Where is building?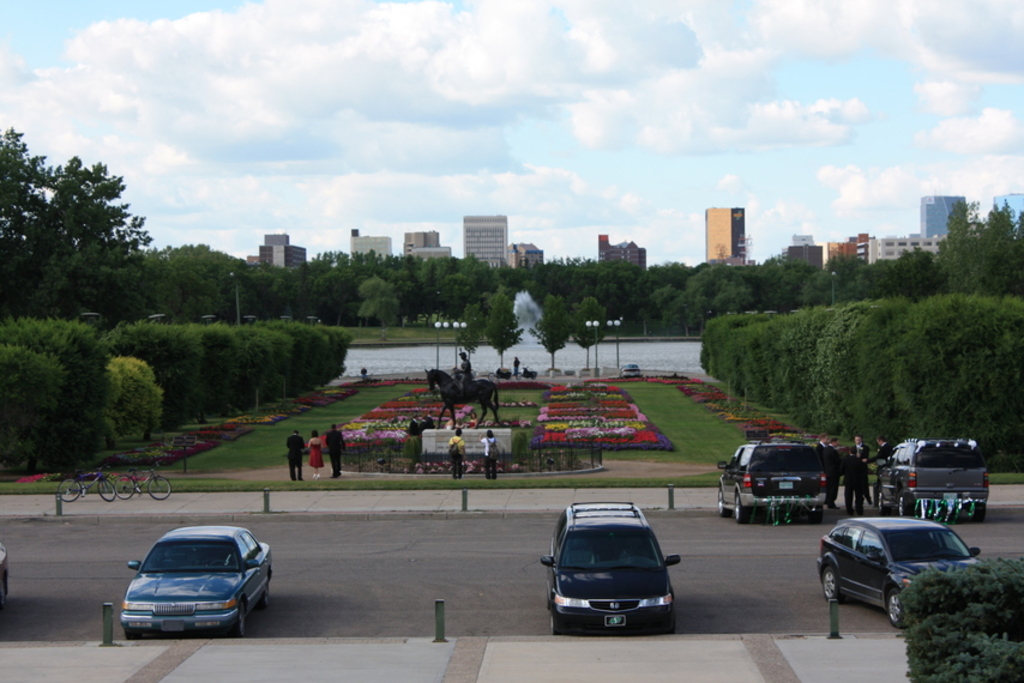
rect(705, 206, 745, 265).
